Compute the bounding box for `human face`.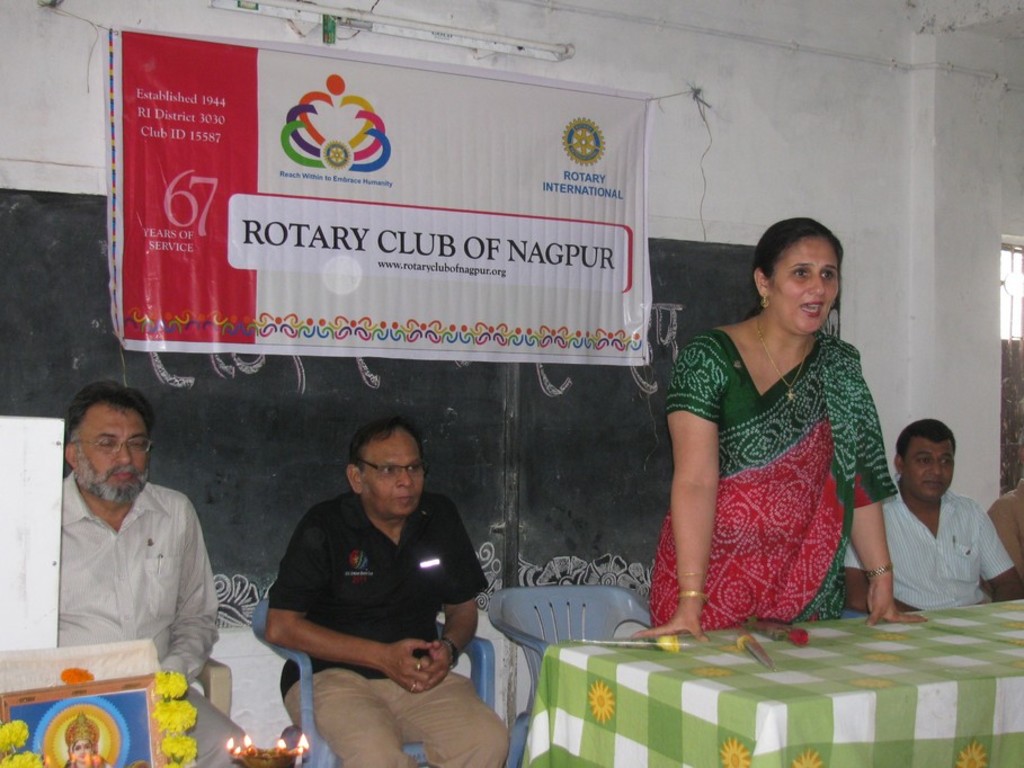
box(74, 738, 96, 762).
